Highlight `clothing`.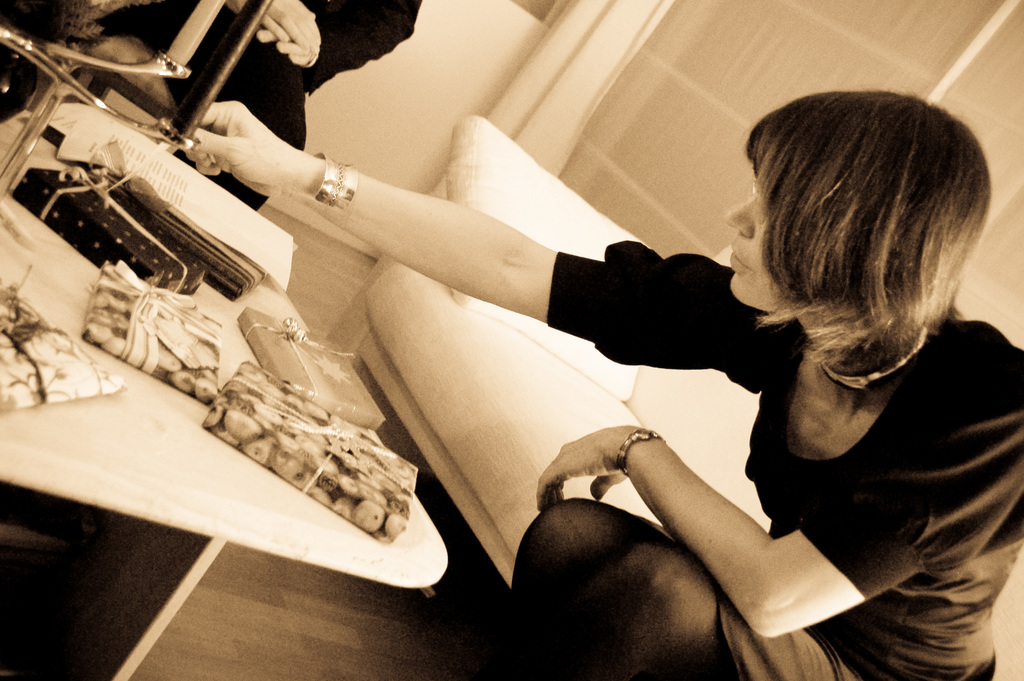
Highlighted region: [left=643, top=511, right=934, bottom=680].
